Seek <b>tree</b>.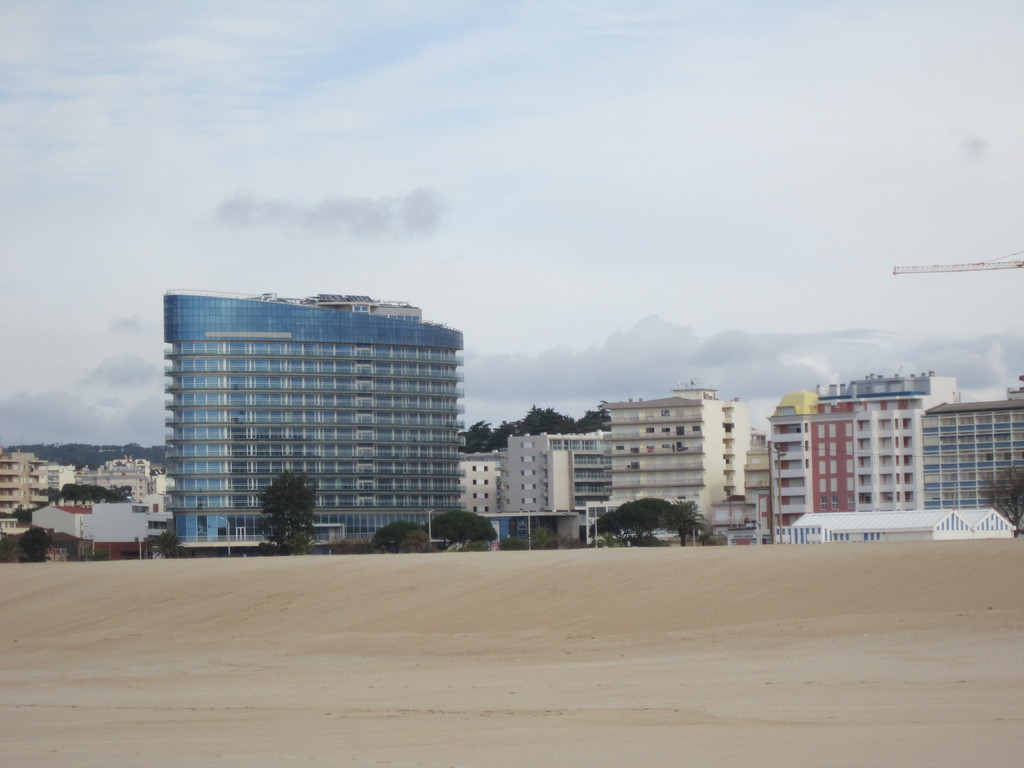
{"x1": 976, "y1": 463, "x2": 1023, "y2": 534}.
